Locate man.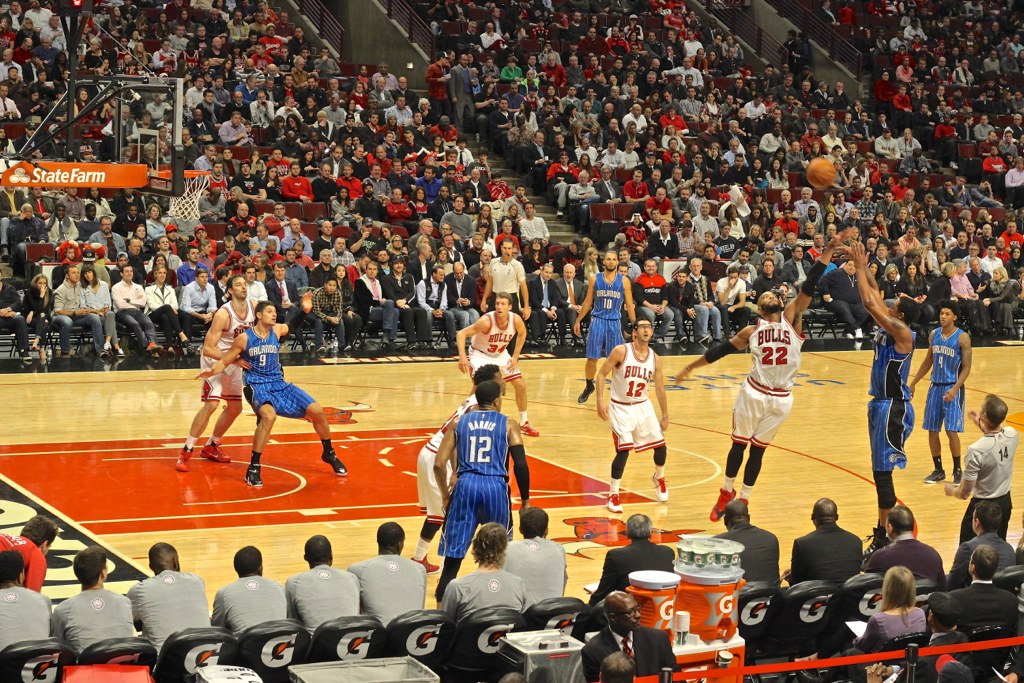
Bounding box: bbox=[203, 36, 231, 68].
